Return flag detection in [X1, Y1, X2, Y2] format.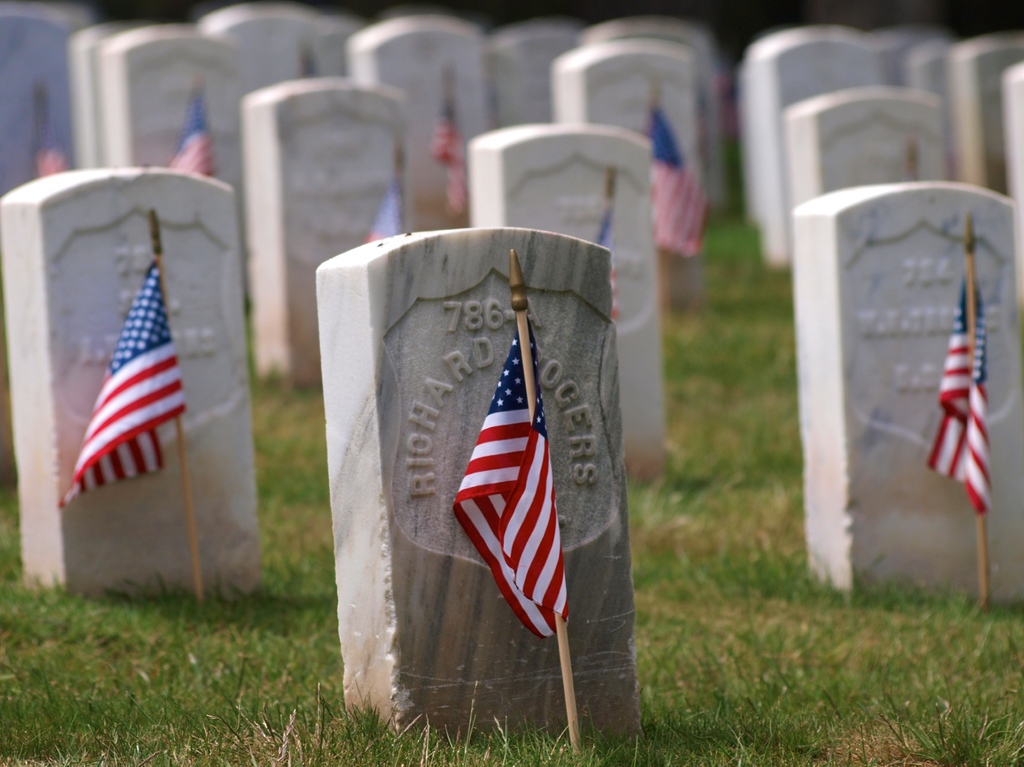
[644, 106, 710, 251].
